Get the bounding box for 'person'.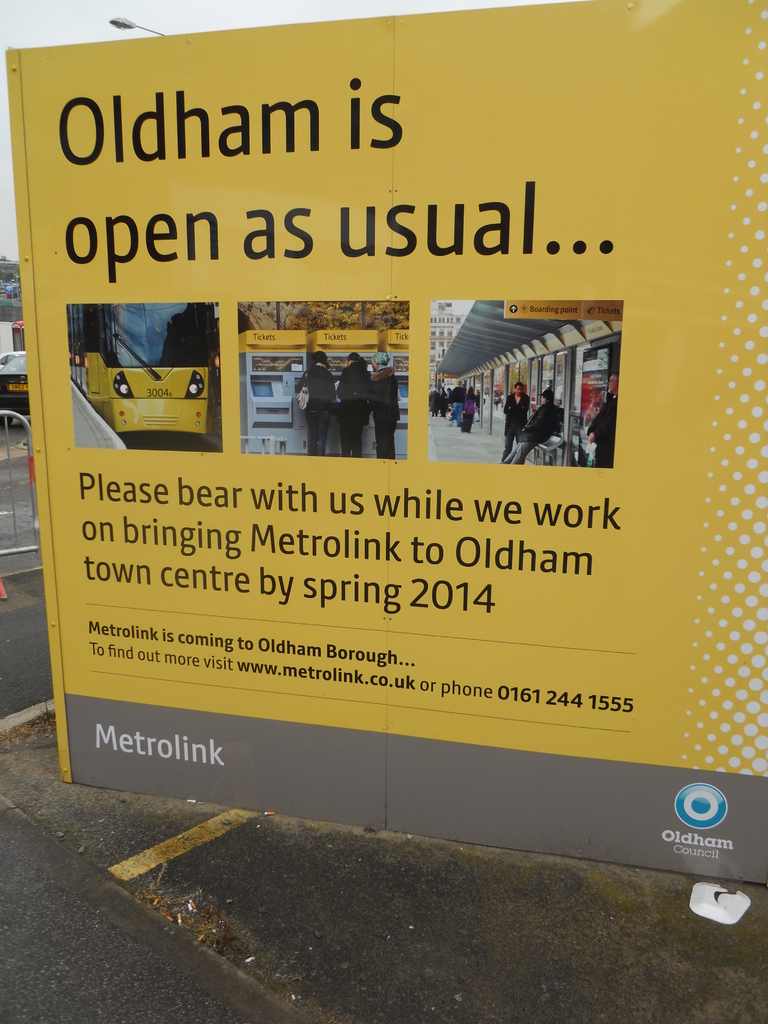
detection(300, 350, 338, 459).
